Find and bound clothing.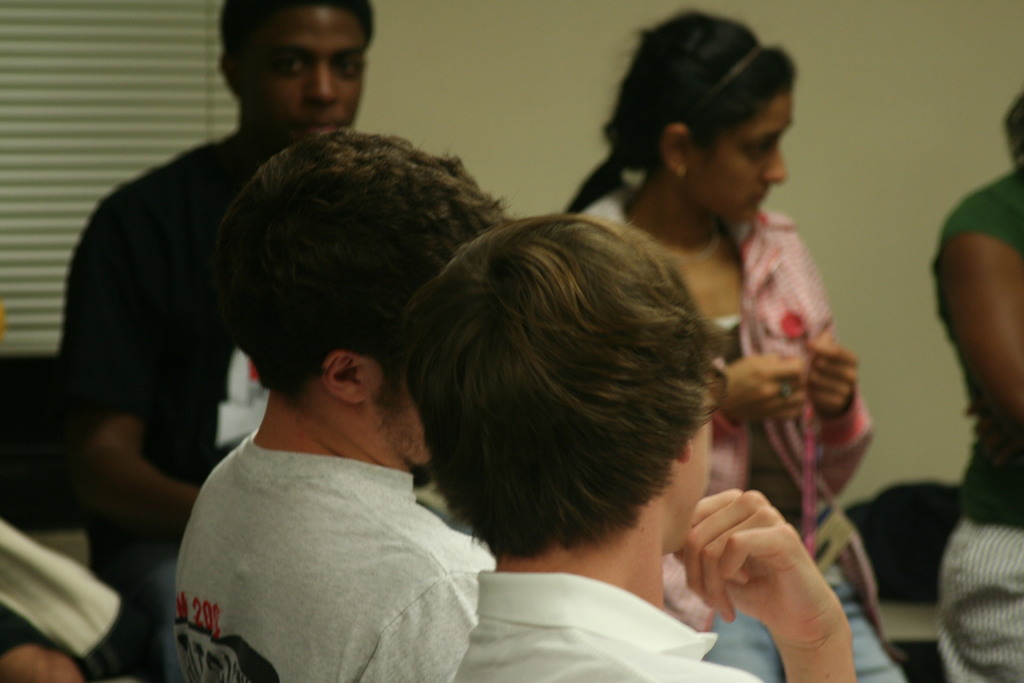
Bound: locate(932, 145, 1023, 676).
